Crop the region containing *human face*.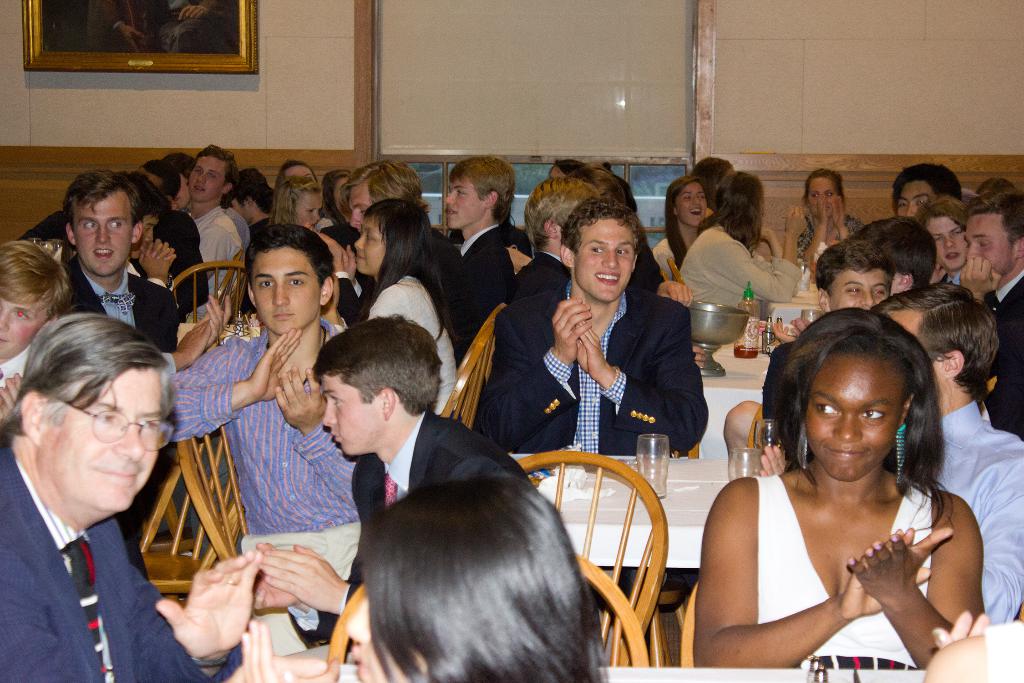
Crop region: <box>811,174,832,217</box>.
